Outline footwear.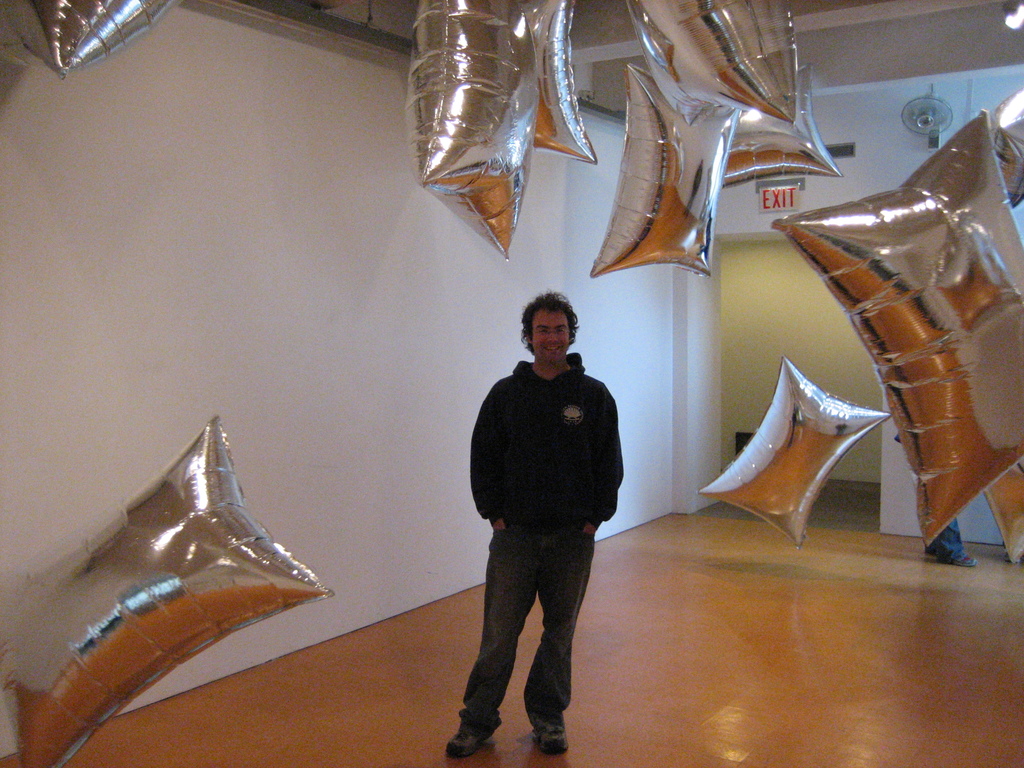
Outline: bbox=[535, 716, 567, 752].
